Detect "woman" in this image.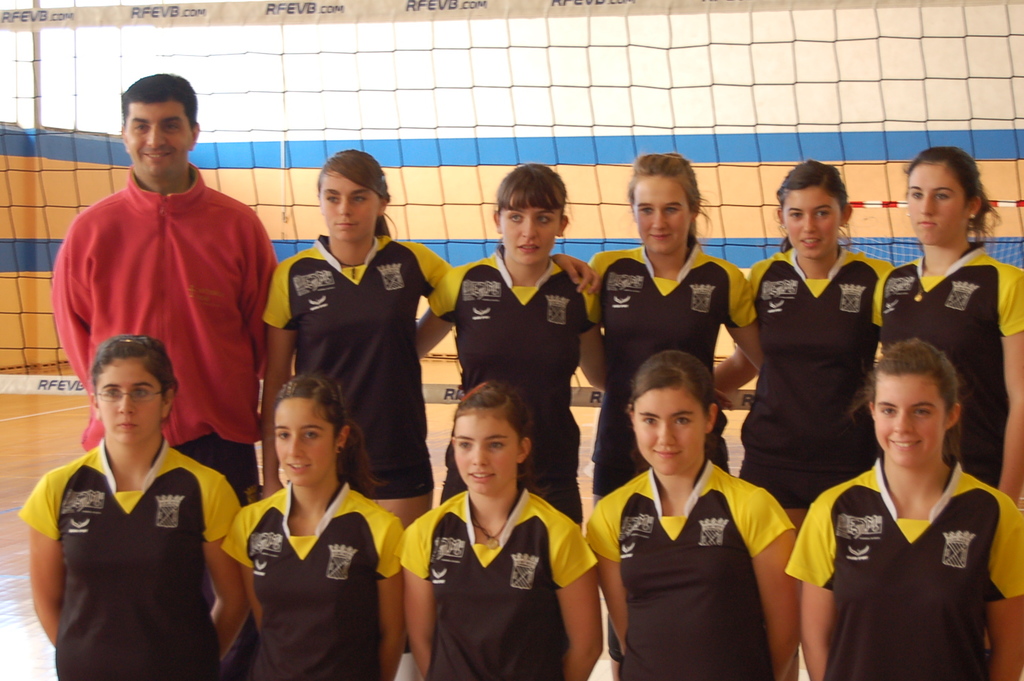
Detection: 261 152 605 680.
